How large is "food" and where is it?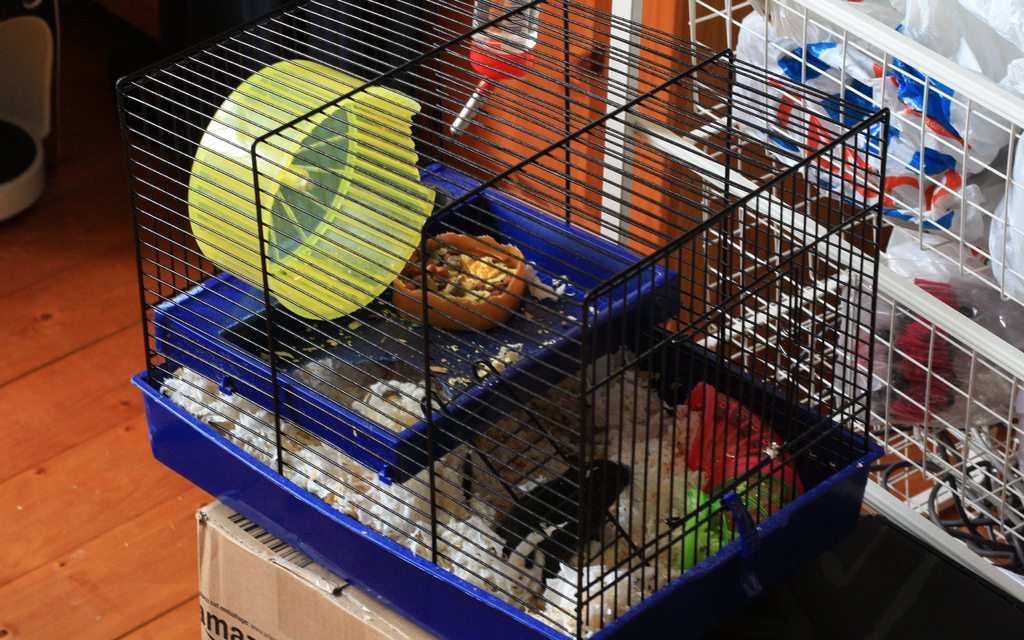
Bounding box: 408:231:534:327.
